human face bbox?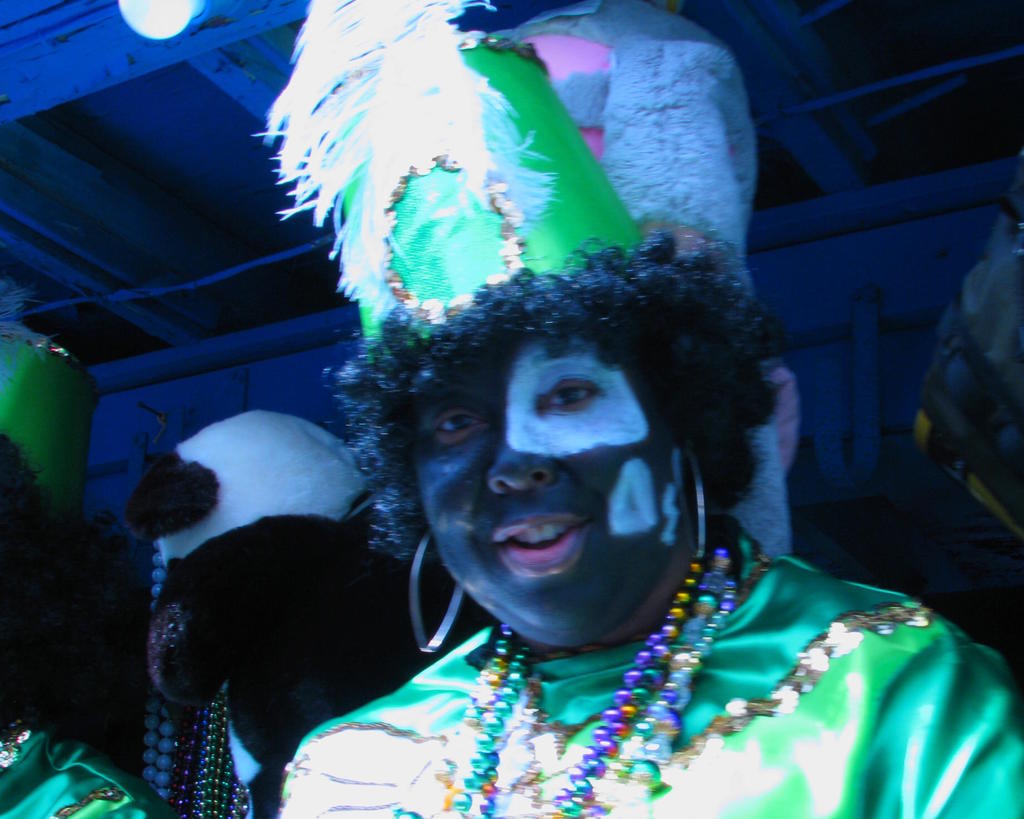
414 328 683 637
